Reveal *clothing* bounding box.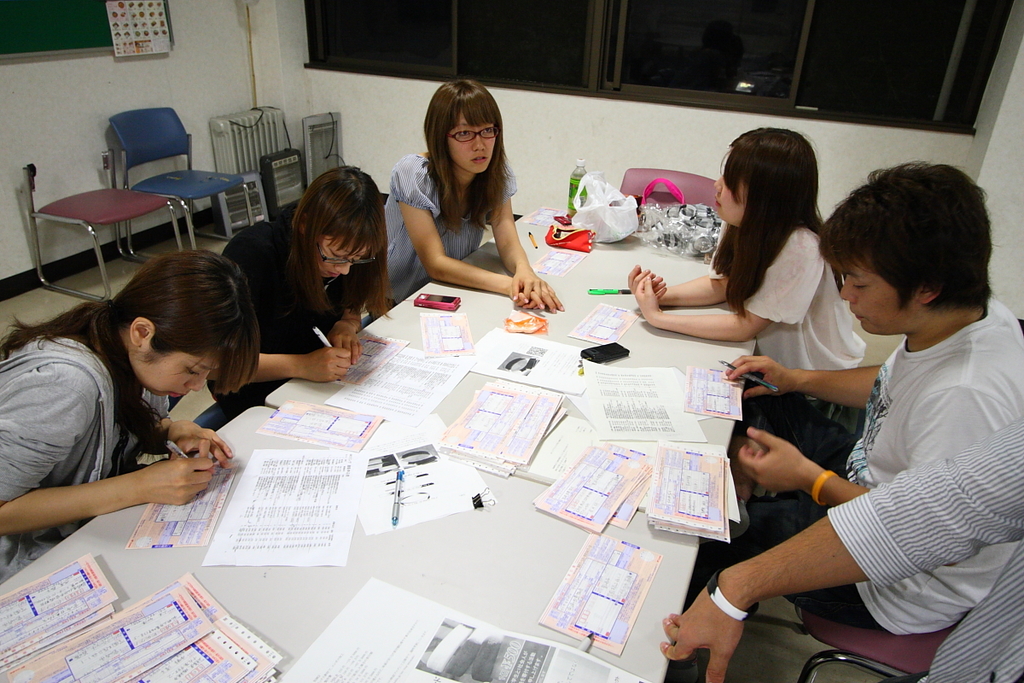
Revealed: bbox=[386, 155, 522, 311].
